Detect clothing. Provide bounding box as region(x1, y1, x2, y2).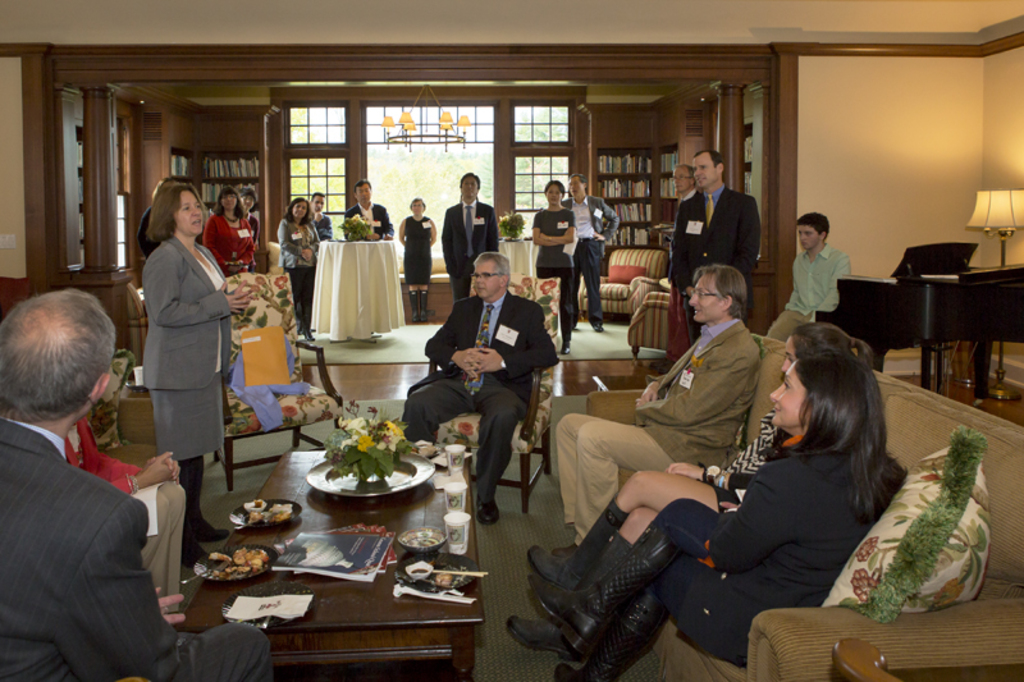
region(668, 180, 759, 331).
